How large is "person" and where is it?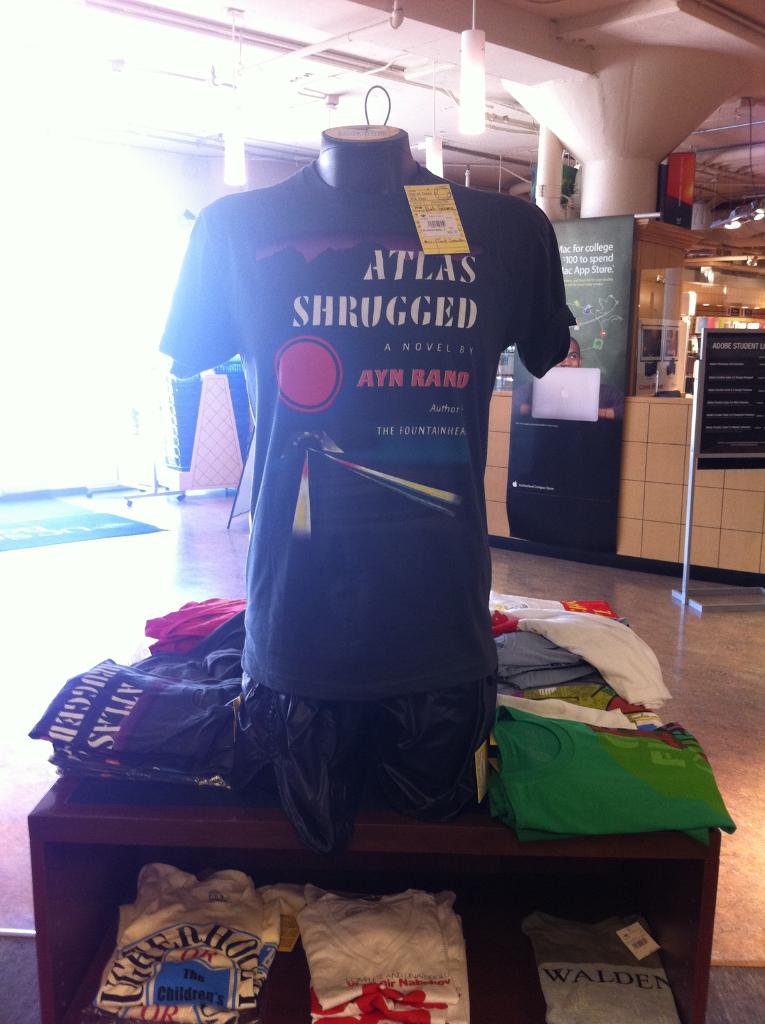
Bounding box: <bbox>519, 335, 624, 426</bbox>.
